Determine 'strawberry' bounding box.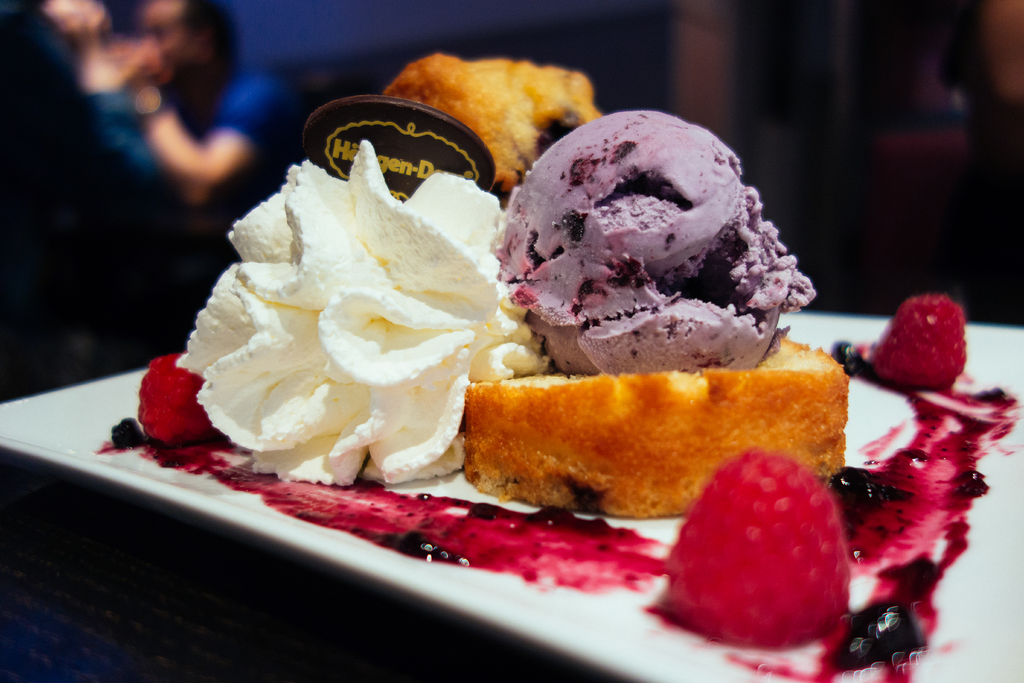
Determined: x1=127 y1=348 x2=193 y2=447.
